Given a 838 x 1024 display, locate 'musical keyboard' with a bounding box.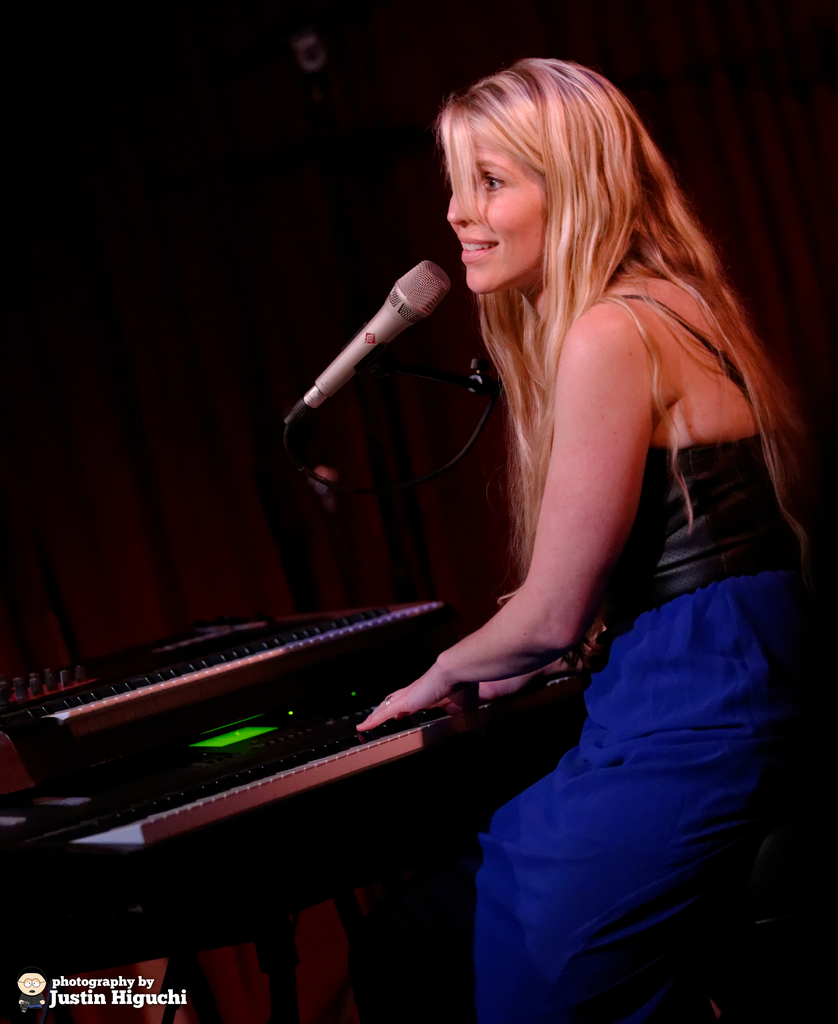
Located: 66,666,593,847.
